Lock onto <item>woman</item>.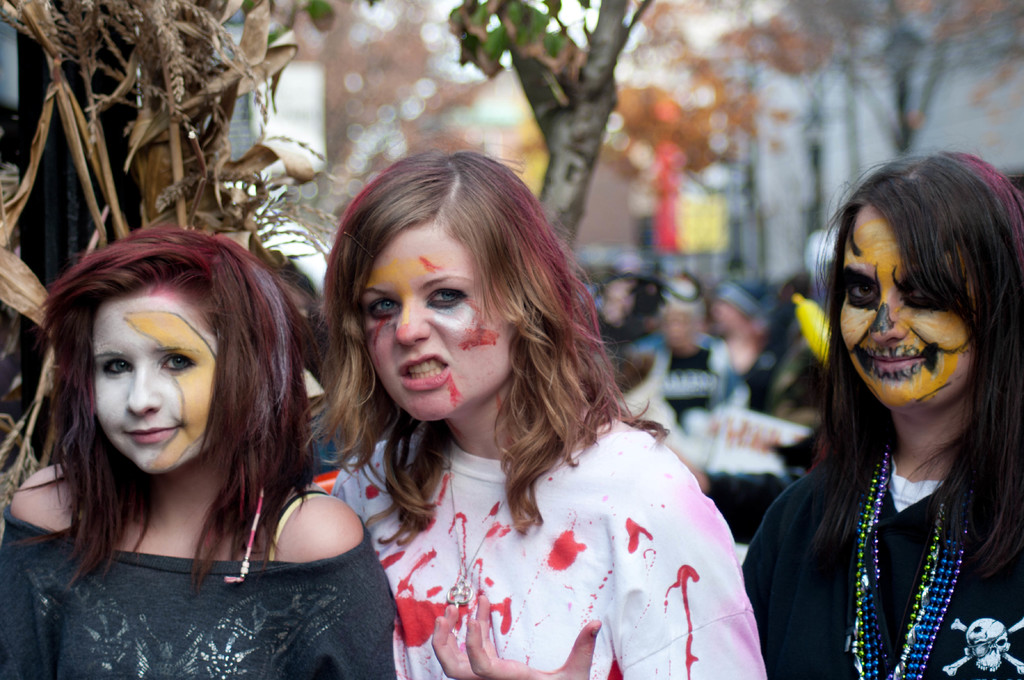
Locked: x1=0 y1=231 x2=397 y2=679.
